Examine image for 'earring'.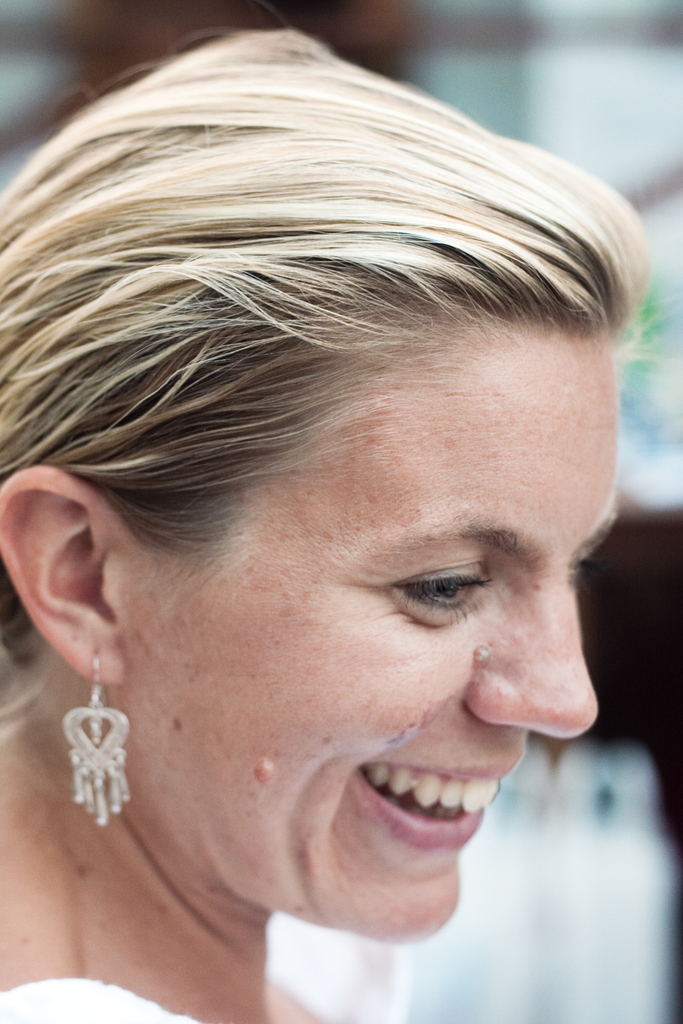
Examination result: detection(57, 648, 134, 831).
